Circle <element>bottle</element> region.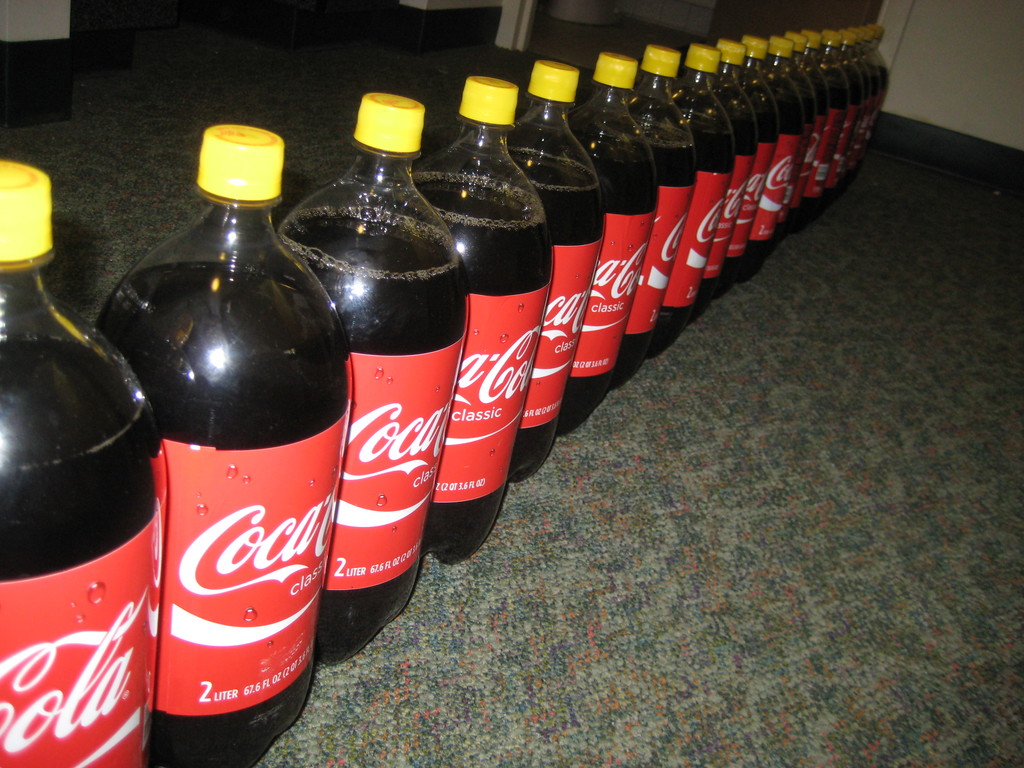
Region: pyautogui.locateOnScreen(275, 92, 470, 669).
